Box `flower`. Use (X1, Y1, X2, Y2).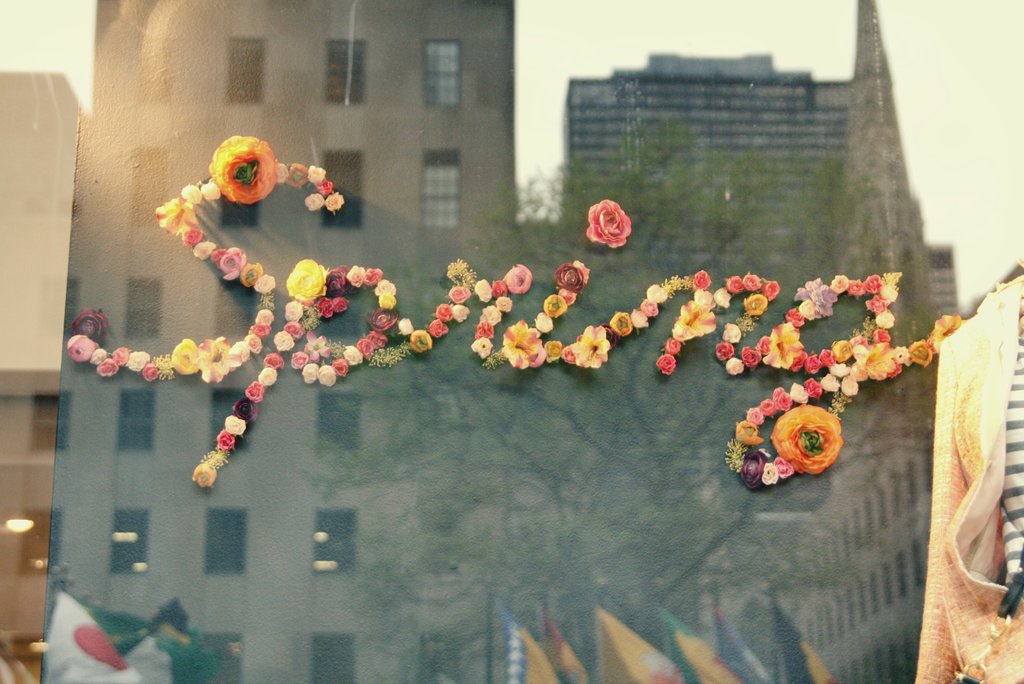
(264, 354, 284, 371).
